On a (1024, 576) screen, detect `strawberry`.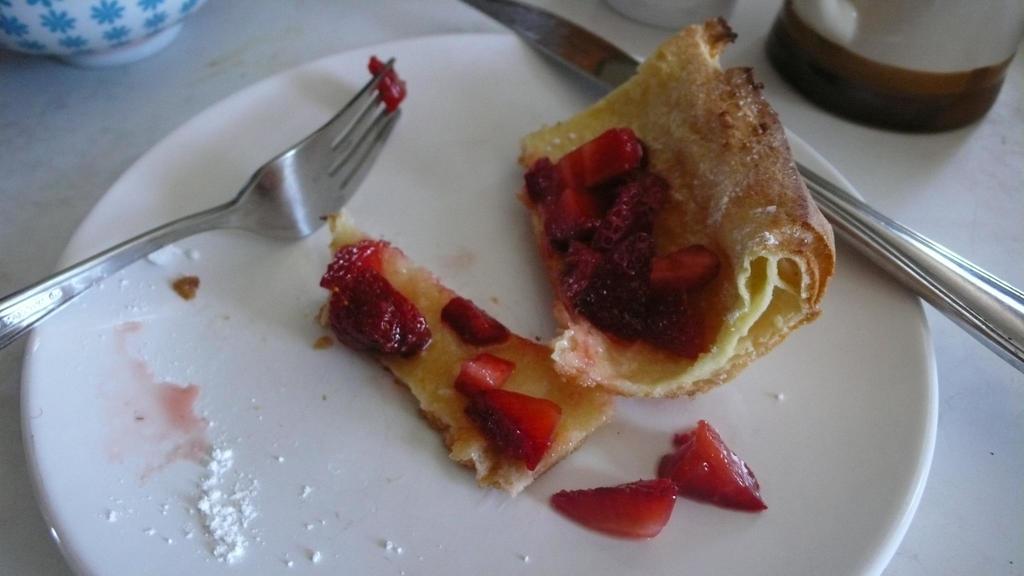
[554,475,681,538].
